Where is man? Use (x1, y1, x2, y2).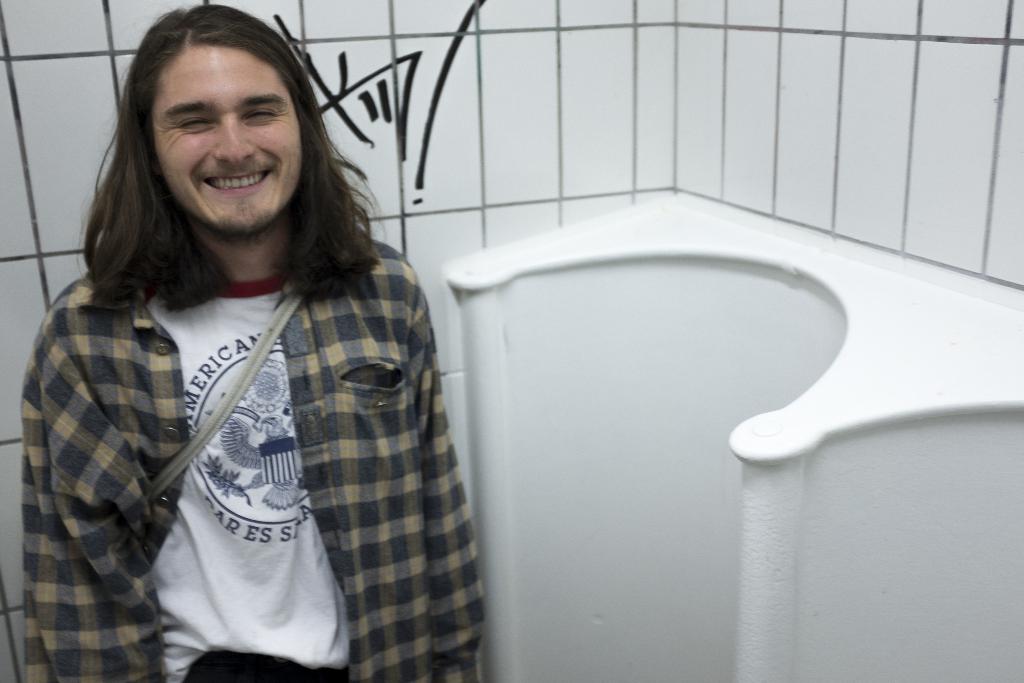
(0, 3, 484, 670).
